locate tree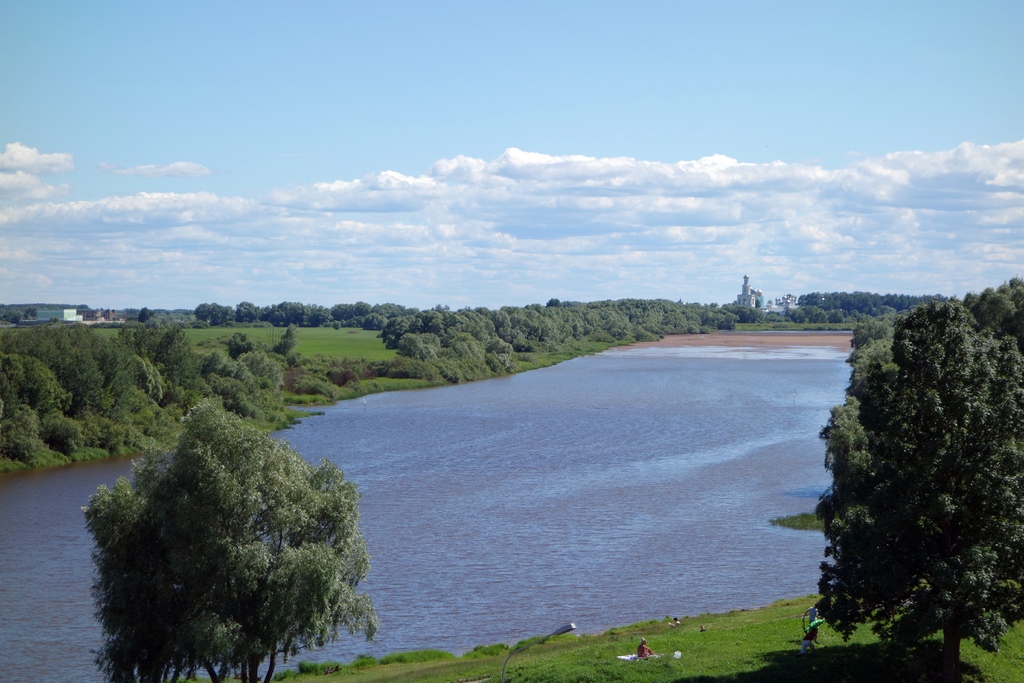
bbox(0, 315, 187, 465)
